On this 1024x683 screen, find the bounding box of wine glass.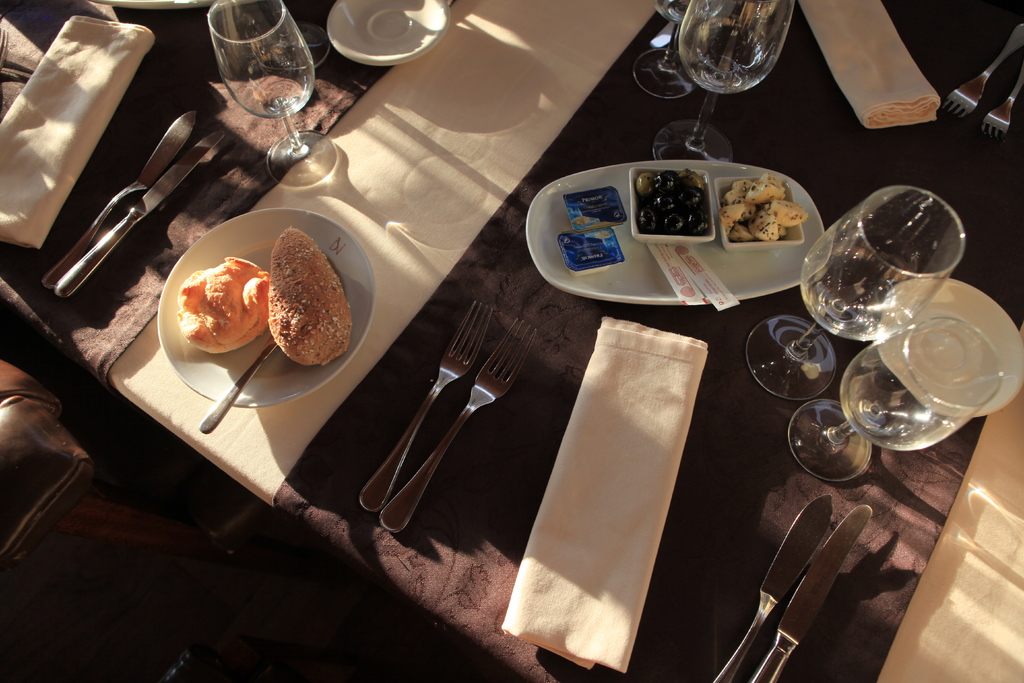
Bounding box: 790:318:1005:483.
